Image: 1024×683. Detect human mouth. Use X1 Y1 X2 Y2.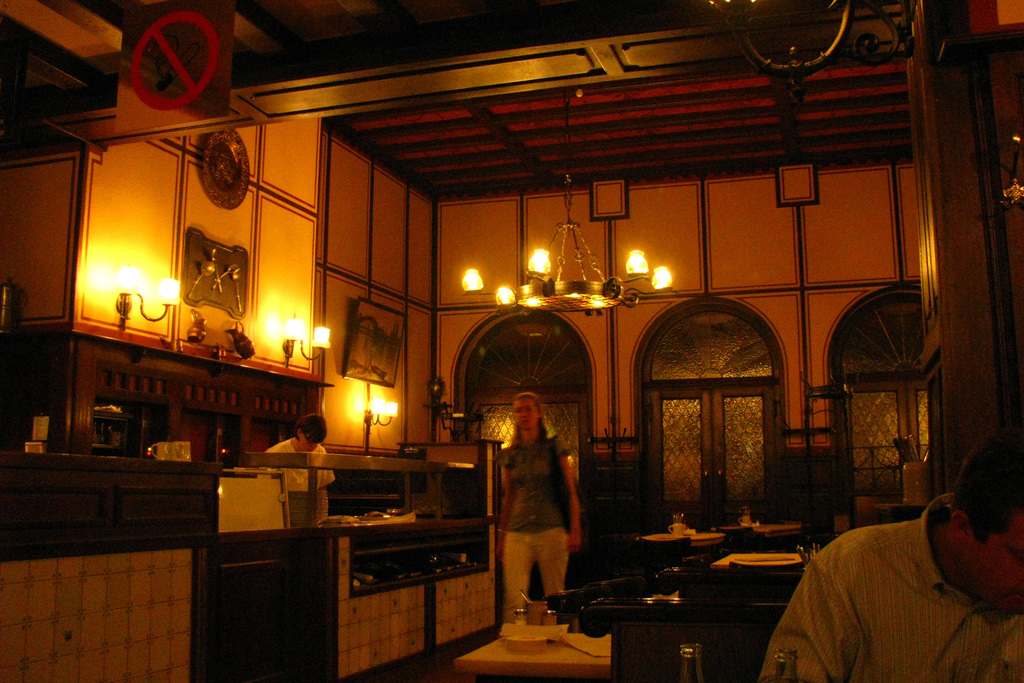
519 417 530 424.
